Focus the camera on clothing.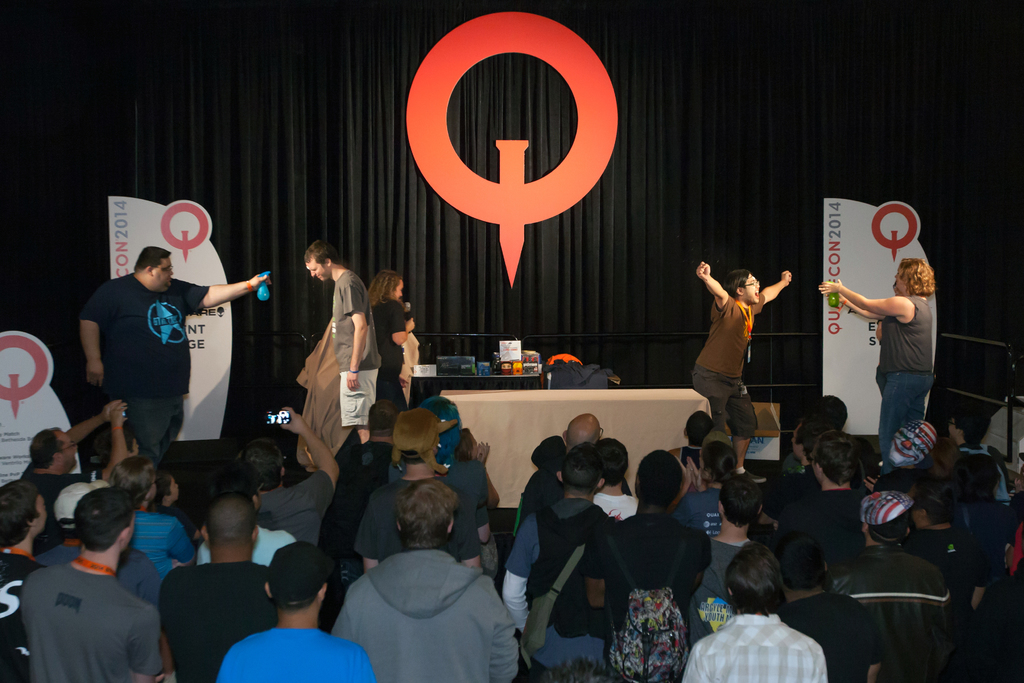
Focus region: (left=369, top=291, right=411, bottom=403).
